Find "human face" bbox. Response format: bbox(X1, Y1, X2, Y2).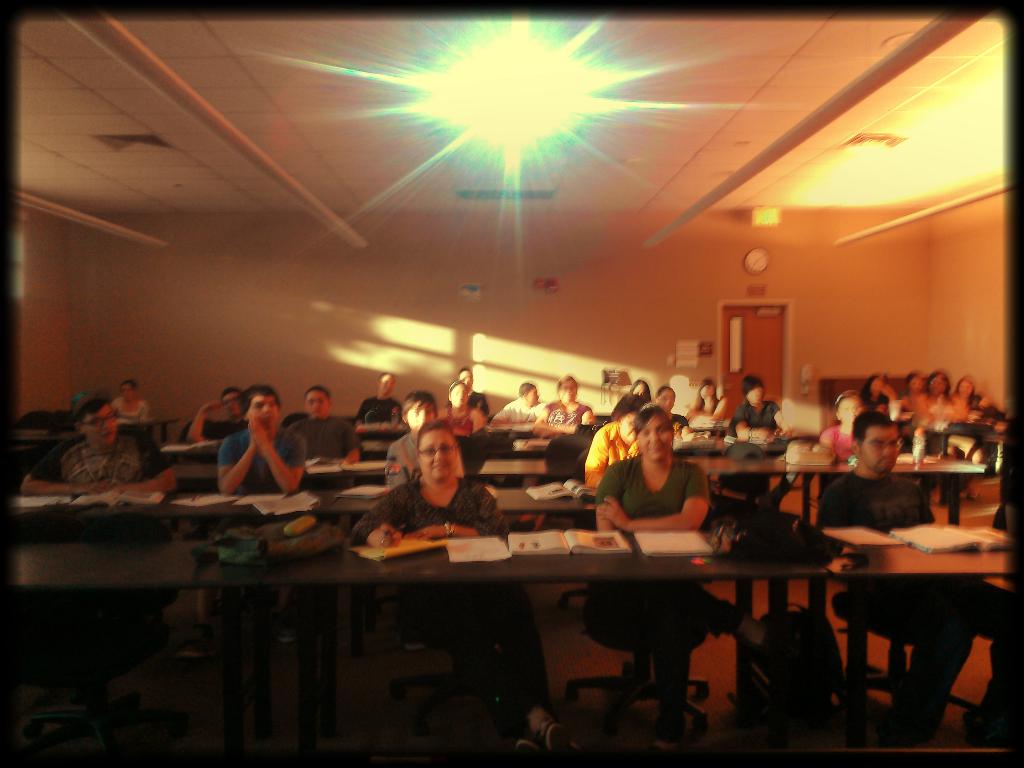
bbox(867, 428, 902, 479).
